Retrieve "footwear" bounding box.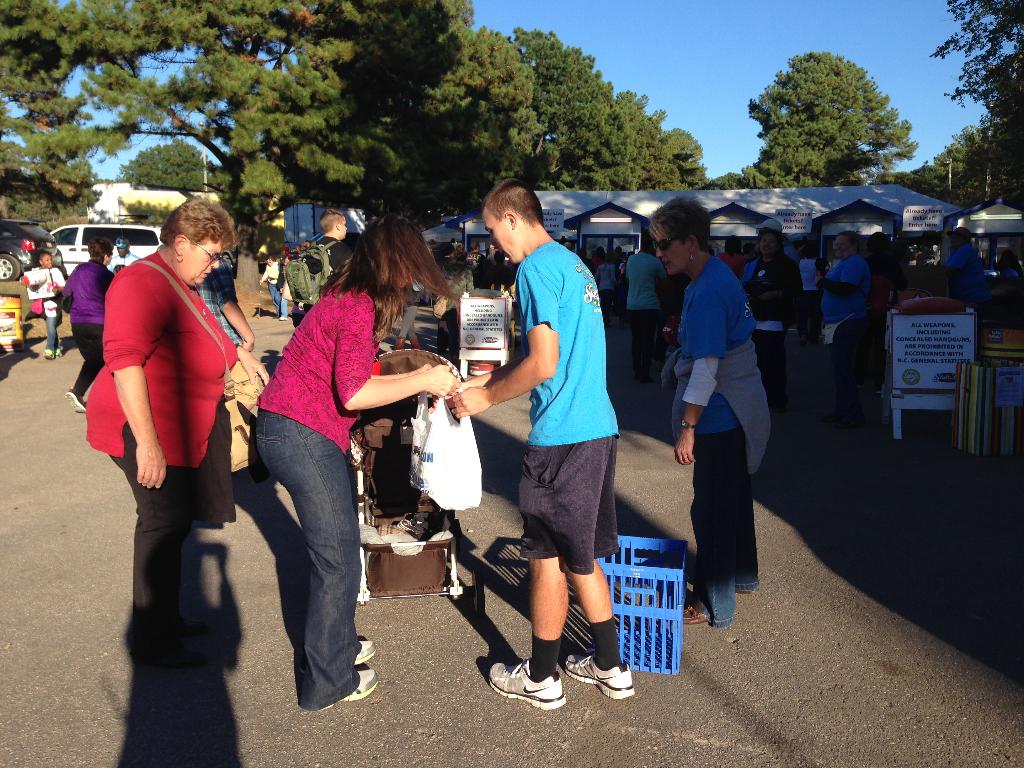
Bounding box: Rect(42, 348, 57, 361).
